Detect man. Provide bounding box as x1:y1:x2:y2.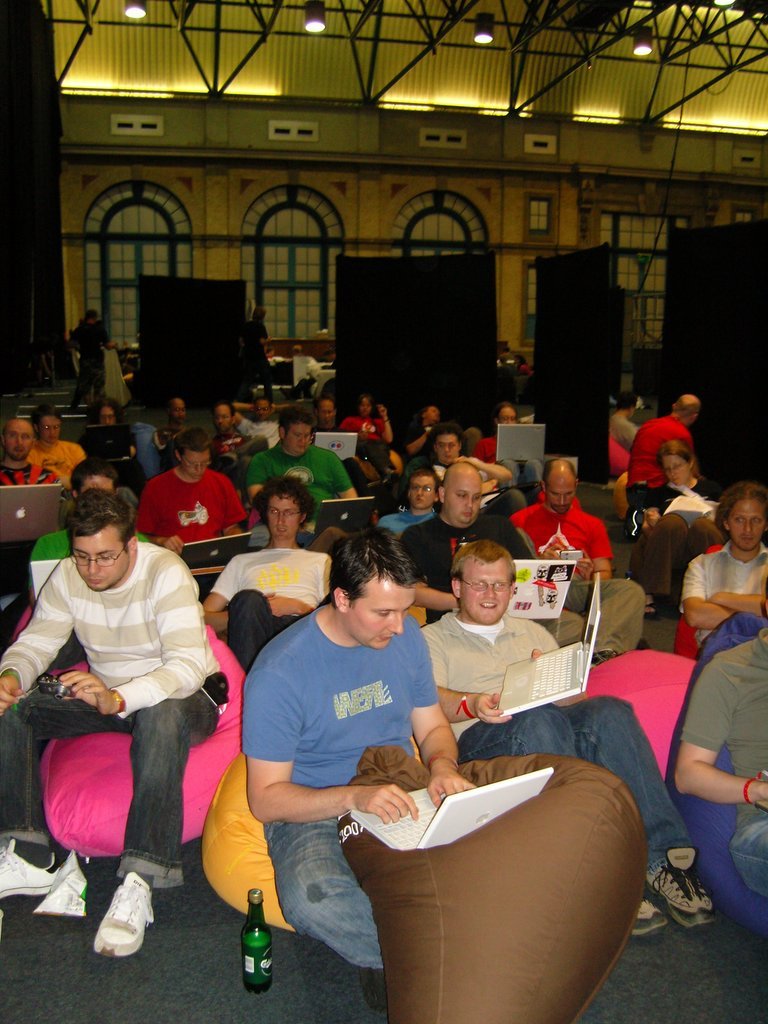
479:398:526:466.
